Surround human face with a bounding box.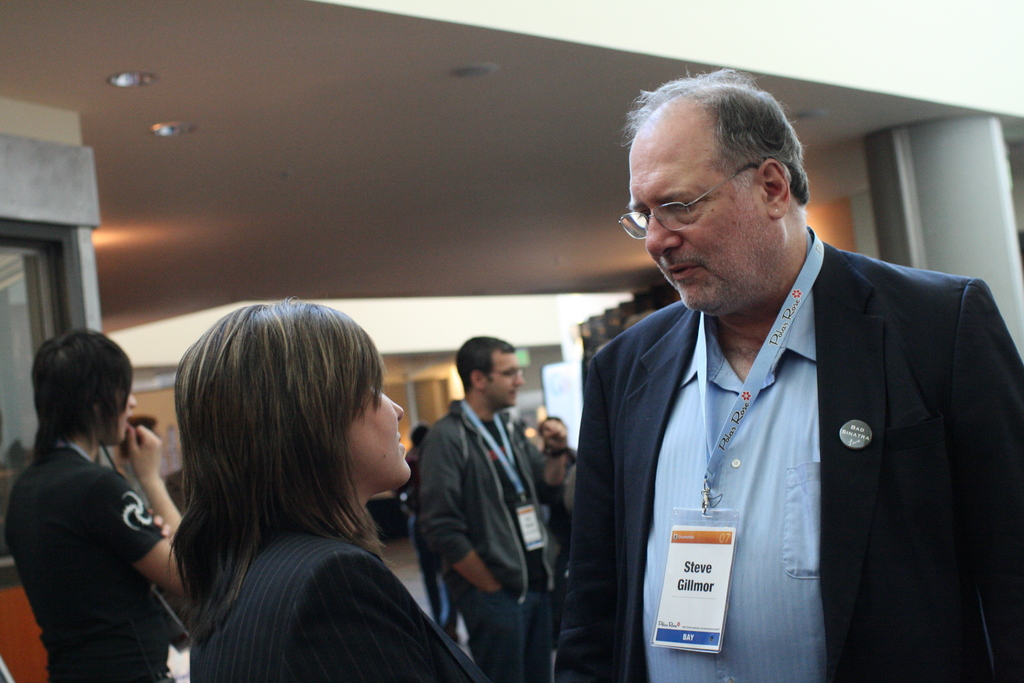
538,420,564,448.
